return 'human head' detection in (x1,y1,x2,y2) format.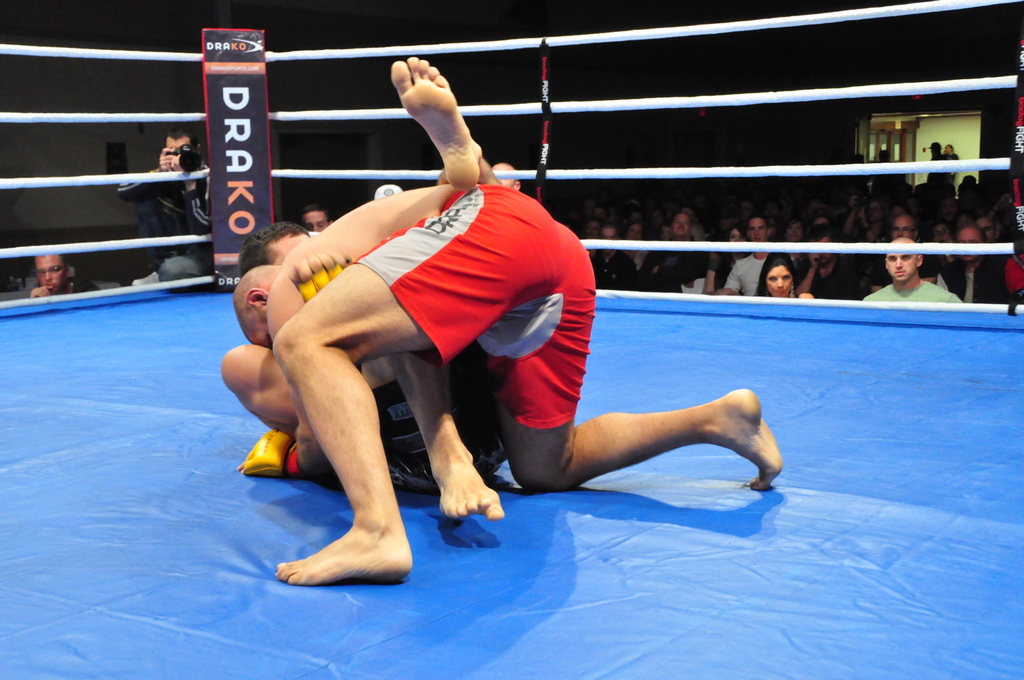
(295,204,330,232).
